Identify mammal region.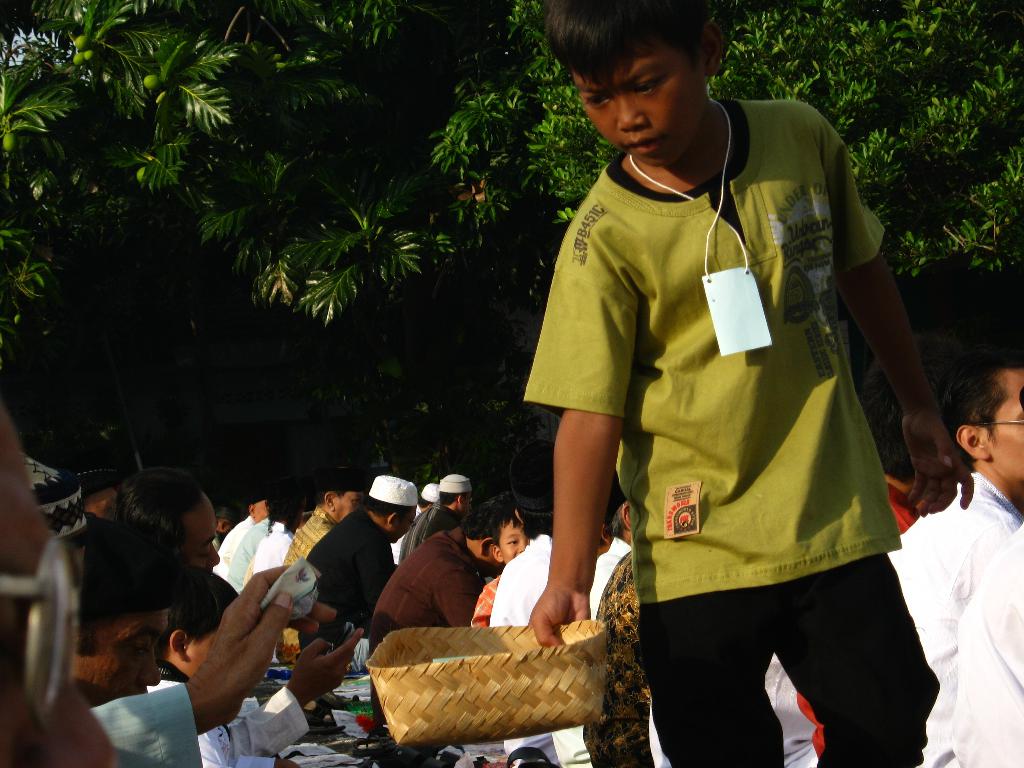
Region: rect(293, 472, 418, 661).
